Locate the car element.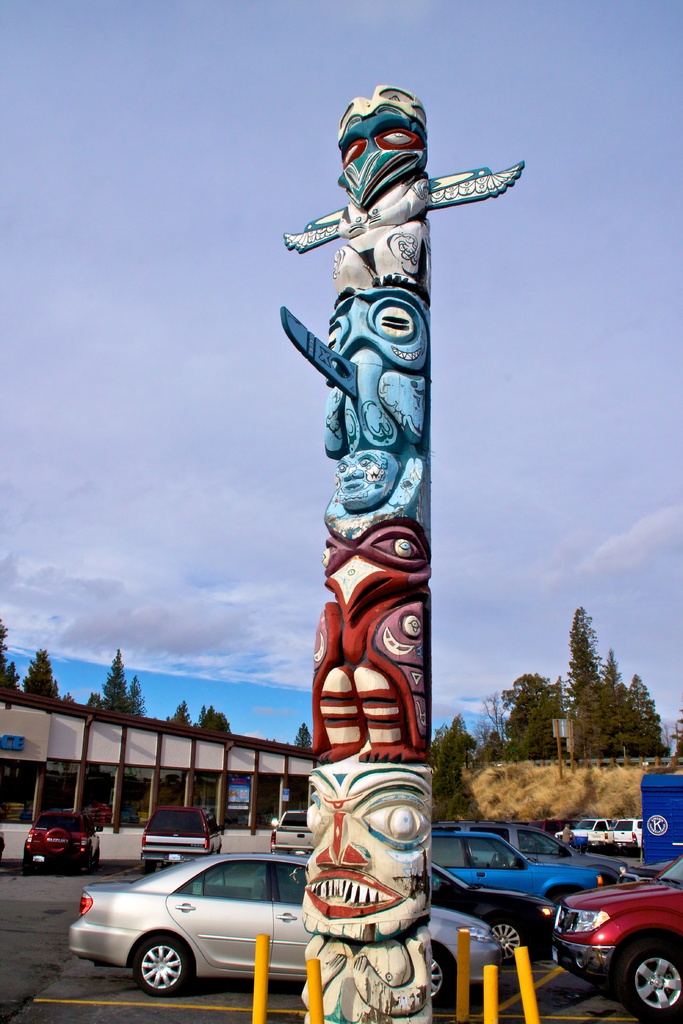
Element bbox: [66,847,504,993].
